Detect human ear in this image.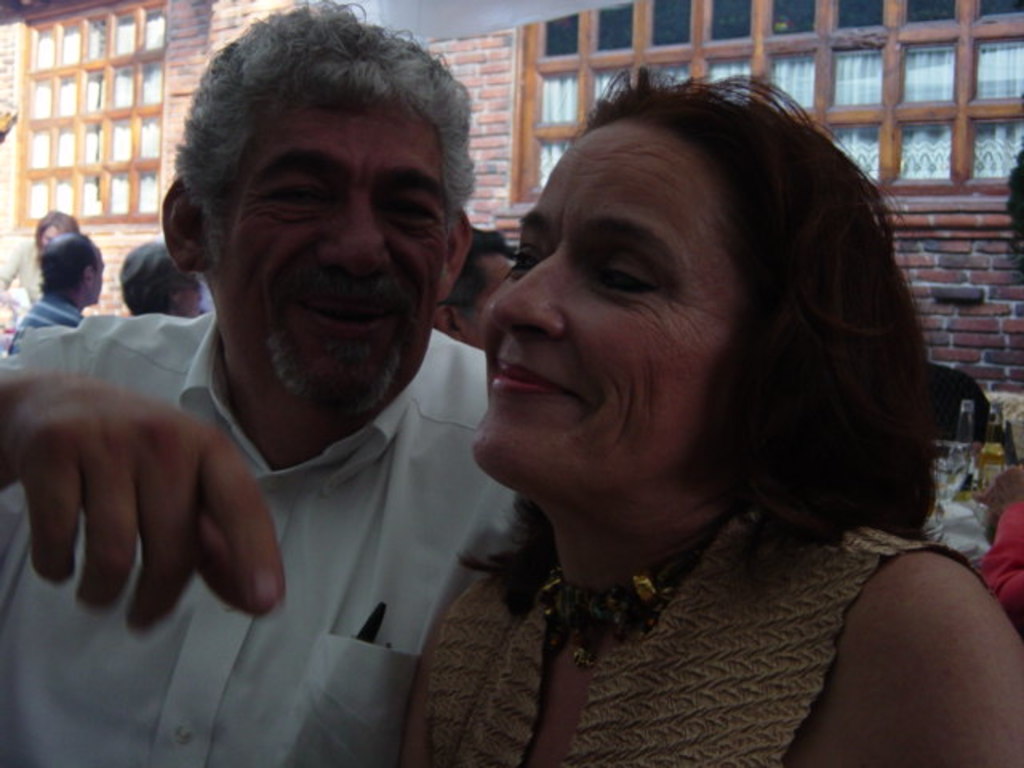
Detection: detection(437, 304, 466, 341).
